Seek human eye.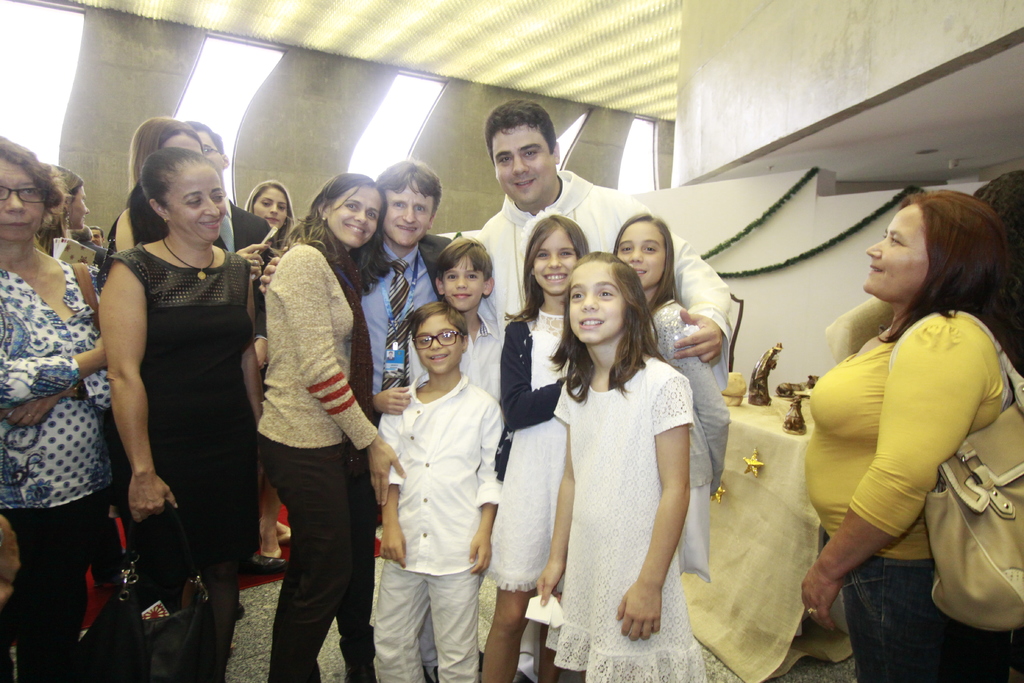
box=[468, 272, 478, 279].
